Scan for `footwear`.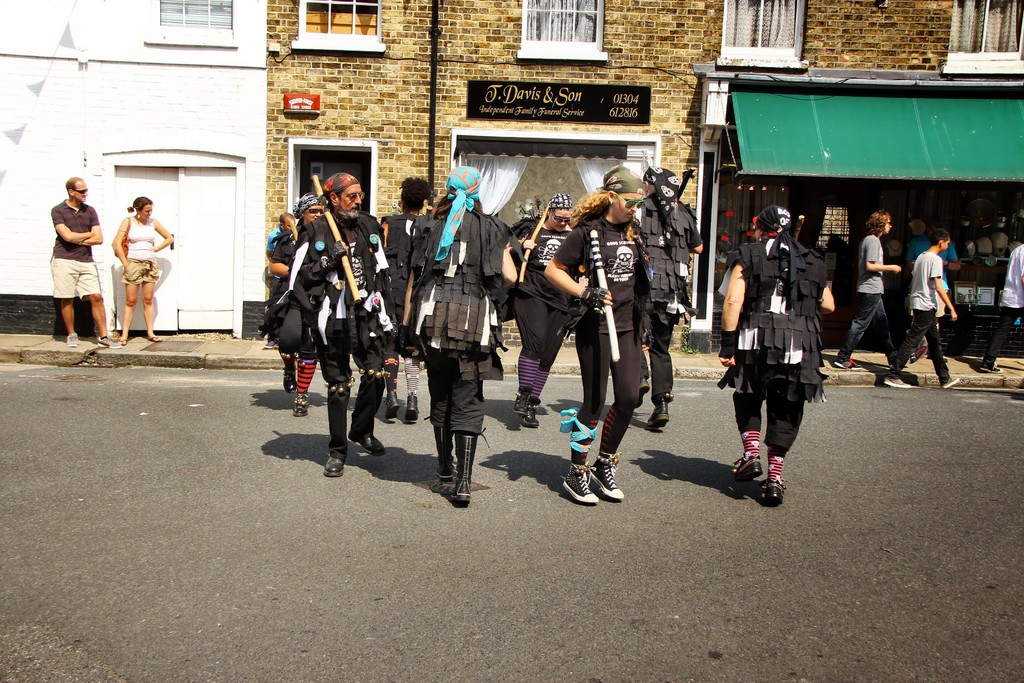
Scan result: crop(435, 423, 452, 484).
